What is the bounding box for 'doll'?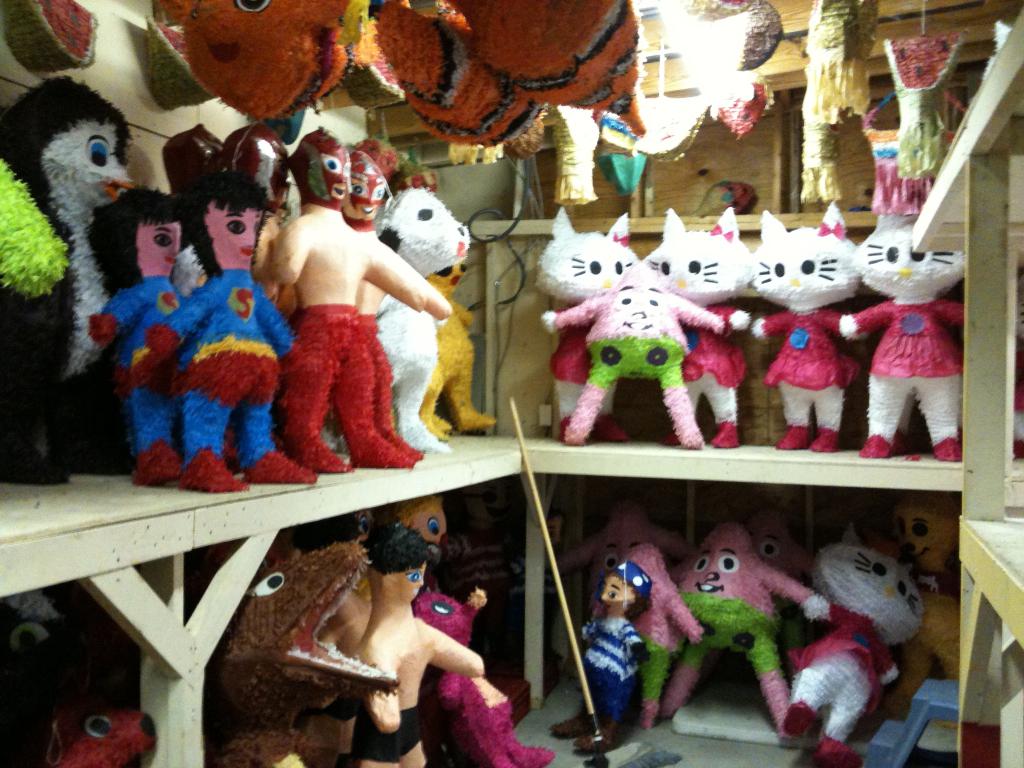
l=737, t=204, r=859, b=452.
